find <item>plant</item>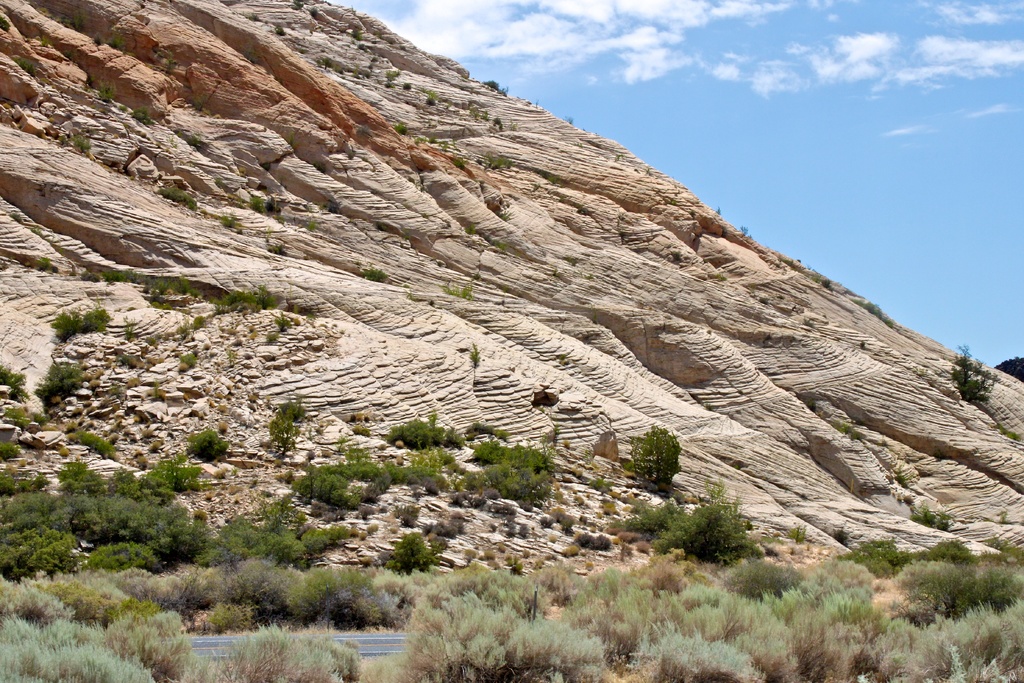
392, 124, 406, 138
